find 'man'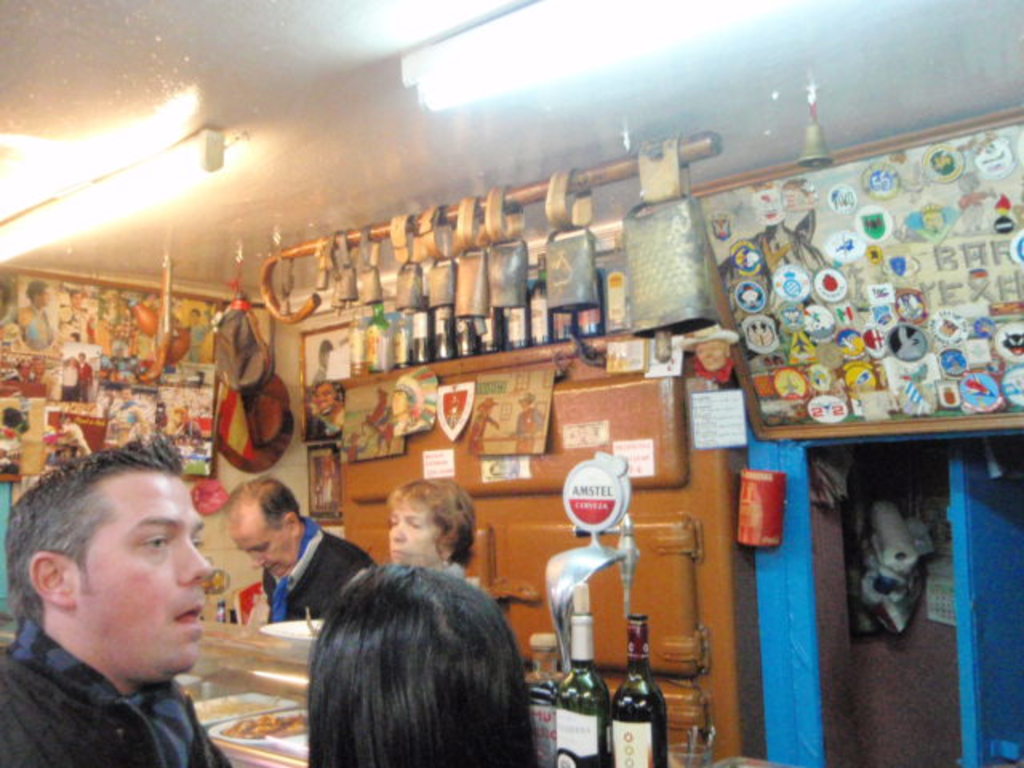
<region>0, 459, 272, 760</region>
